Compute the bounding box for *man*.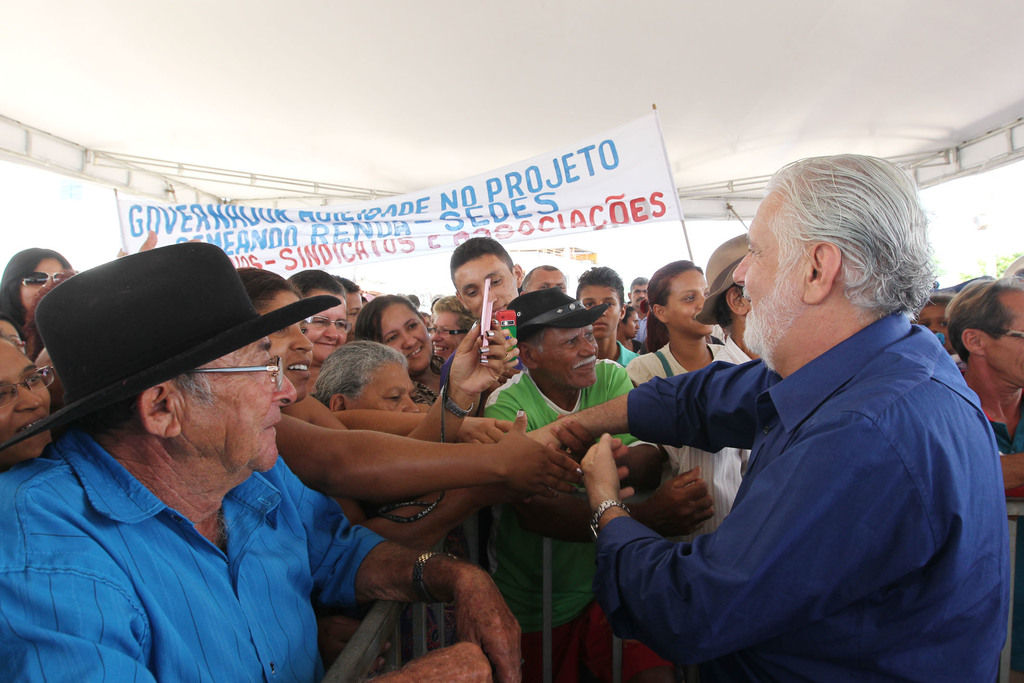
<bbox>445, 233, 520, 420</bbox>.
